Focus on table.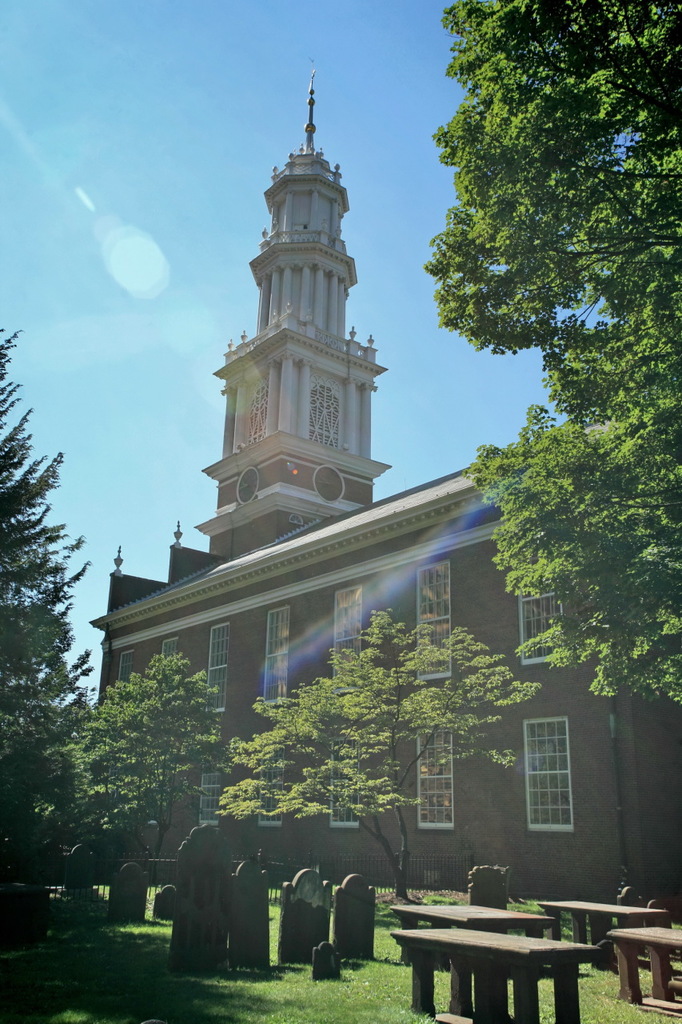
Focused at 396,905,548,966.
